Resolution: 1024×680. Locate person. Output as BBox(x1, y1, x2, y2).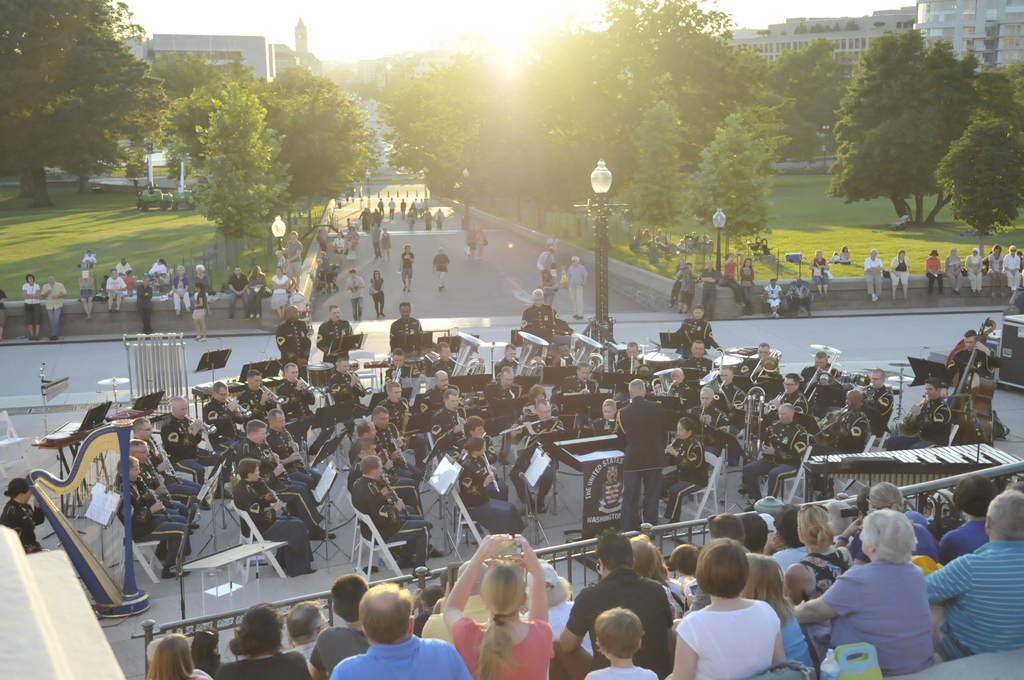
BBox(884, 378, 953, 453).
